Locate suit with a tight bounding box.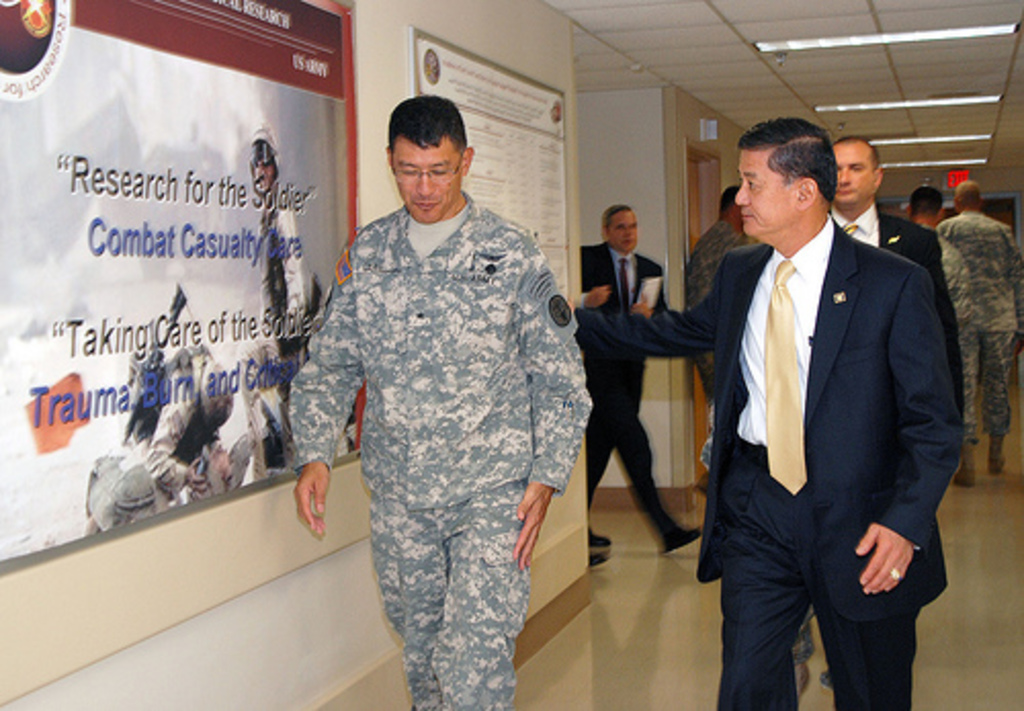
box(573, 238, 702, 535).
